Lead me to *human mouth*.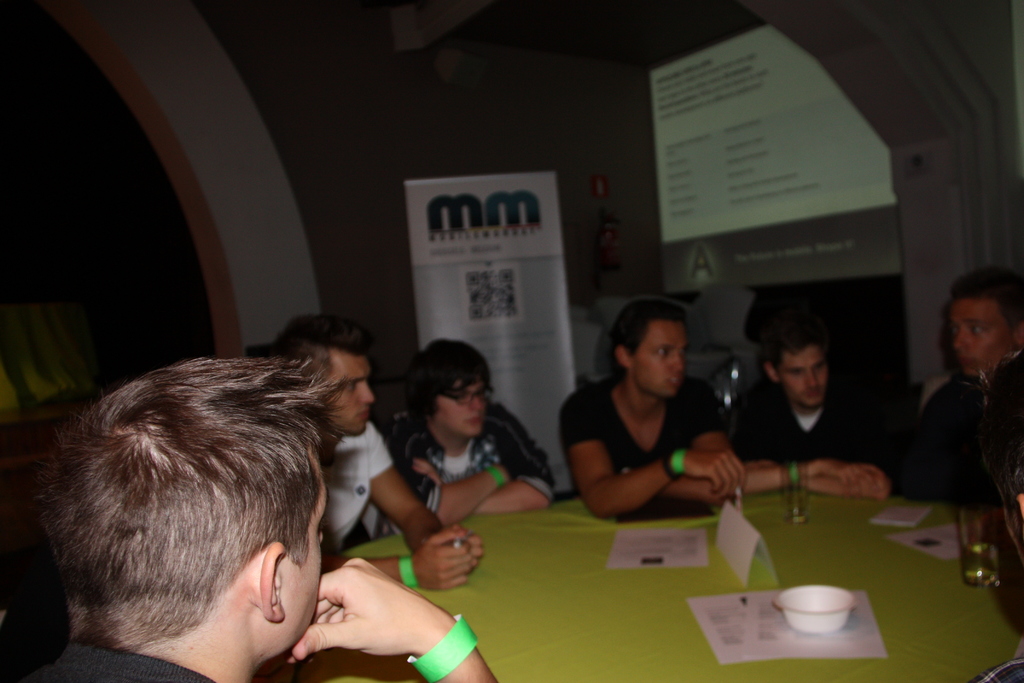
Lead to <region>667, 379, 675, 380</region>.
